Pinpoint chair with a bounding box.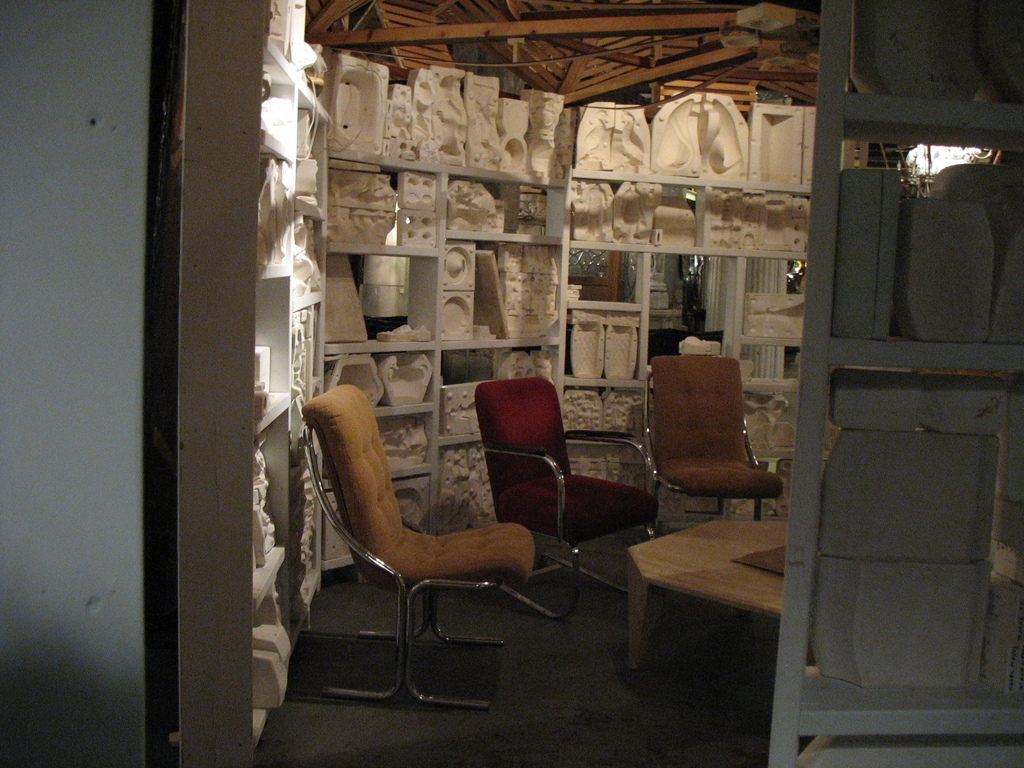
<bbox>645, 346, 787, 550</bbox>.
